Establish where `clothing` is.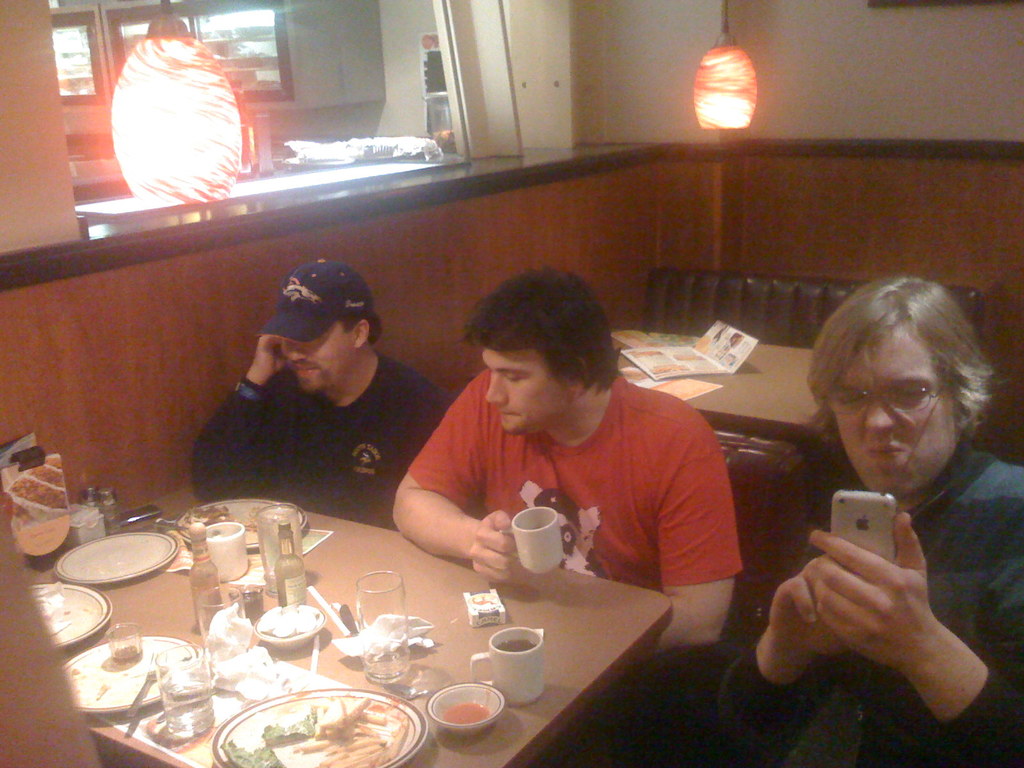
Established at region(376, 361, 749, 601).
